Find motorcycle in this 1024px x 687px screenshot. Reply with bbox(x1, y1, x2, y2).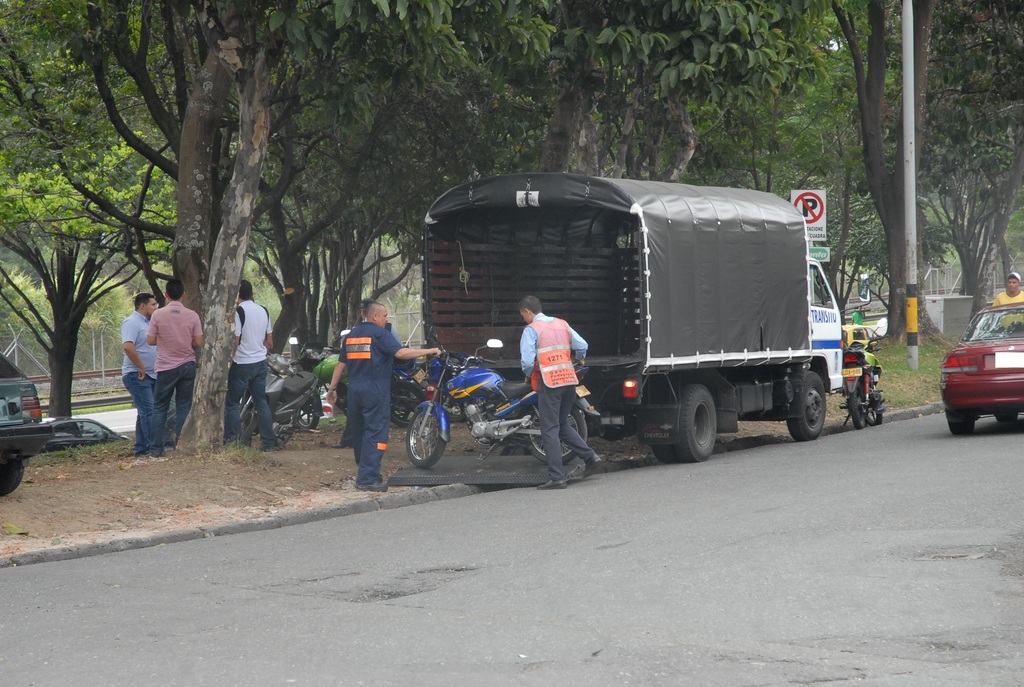
bbox(414, 349, 605, 470).
